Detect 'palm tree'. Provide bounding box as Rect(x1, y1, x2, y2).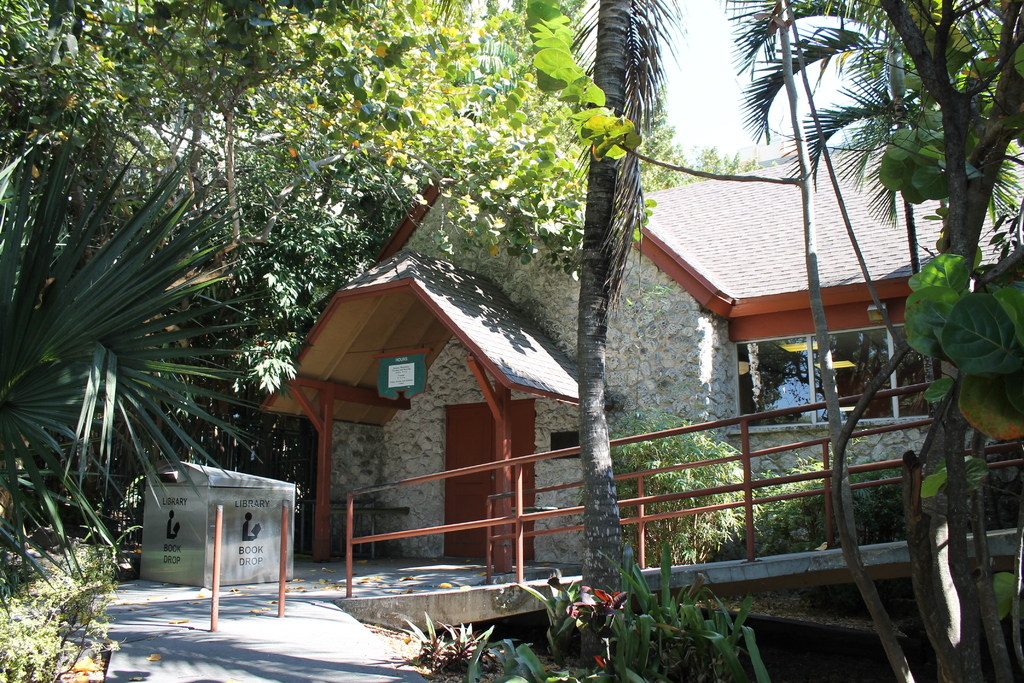
Rect(563, 0, 671, 600).
